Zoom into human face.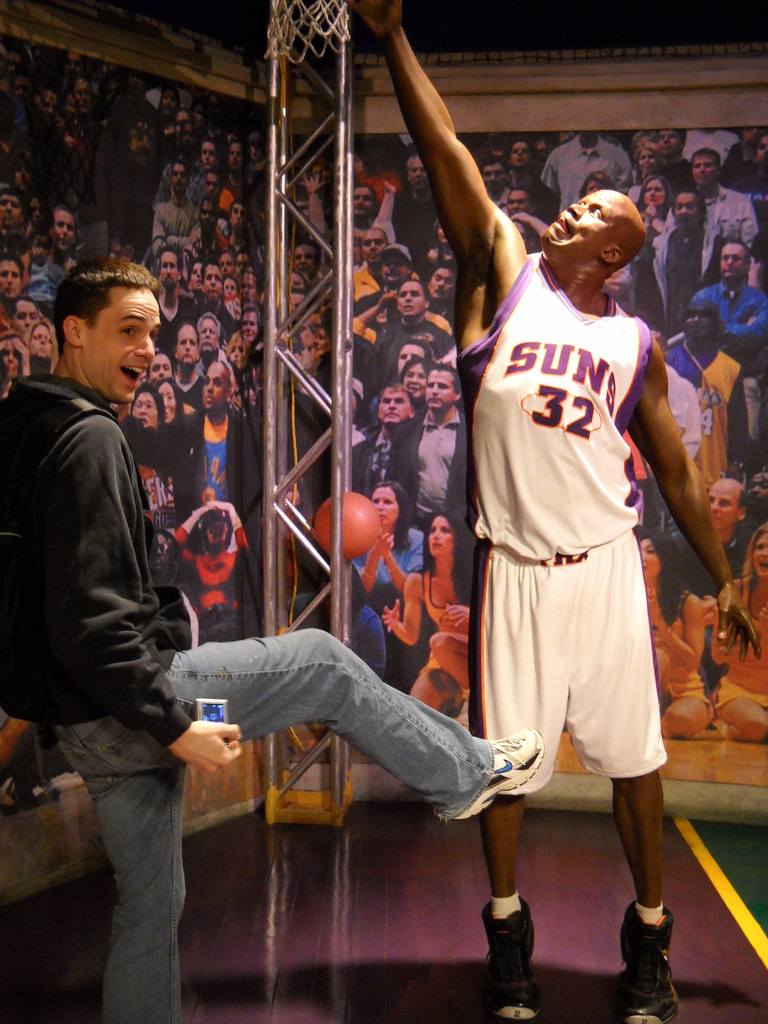
Zoom target: region(402, 364, 426, 397).
